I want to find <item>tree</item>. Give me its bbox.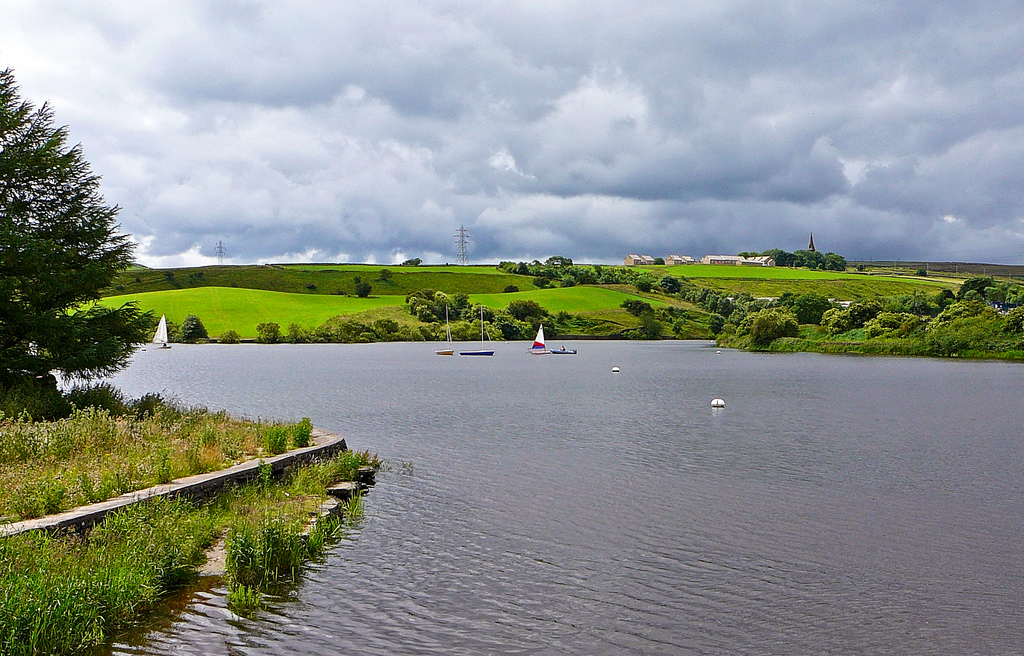
x1=216, y1=328, x2=243, y2=342.
